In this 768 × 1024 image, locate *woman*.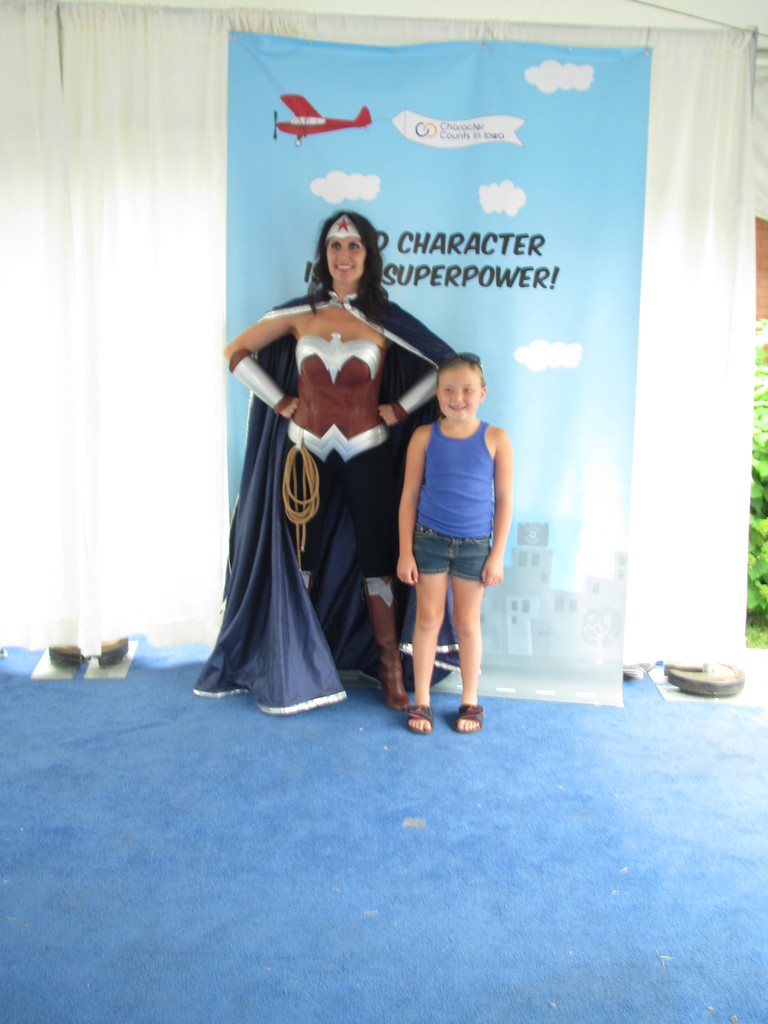
Bounding box: [225, 211, 447, 718].
